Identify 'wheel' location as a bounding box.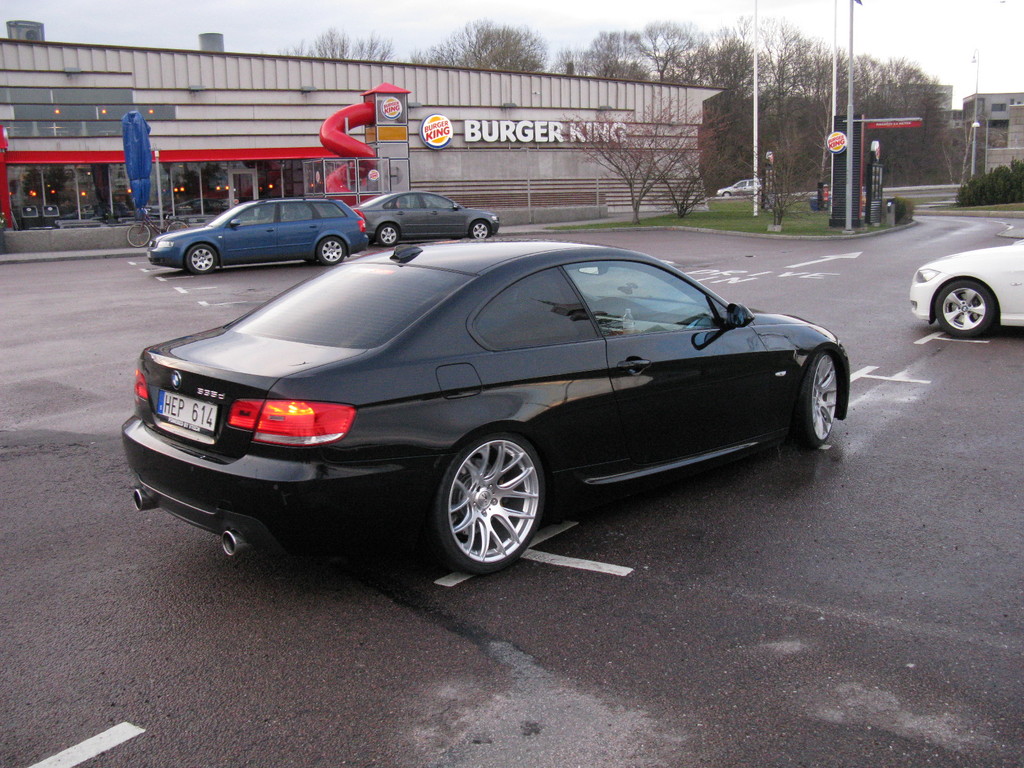
rect(184, 246, 221, 273).
